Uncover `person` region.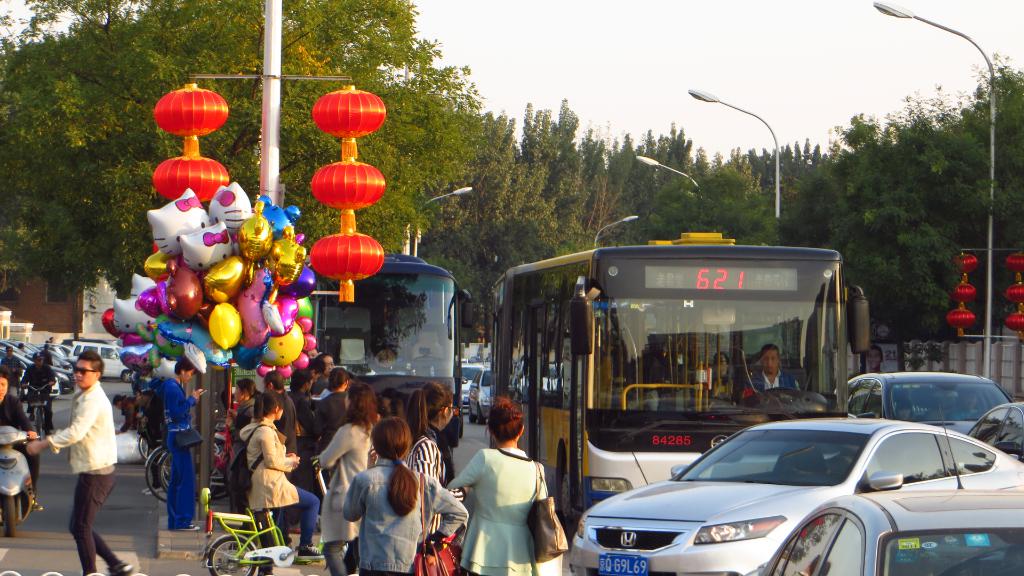
Uncovered: 749/346/791/394.
